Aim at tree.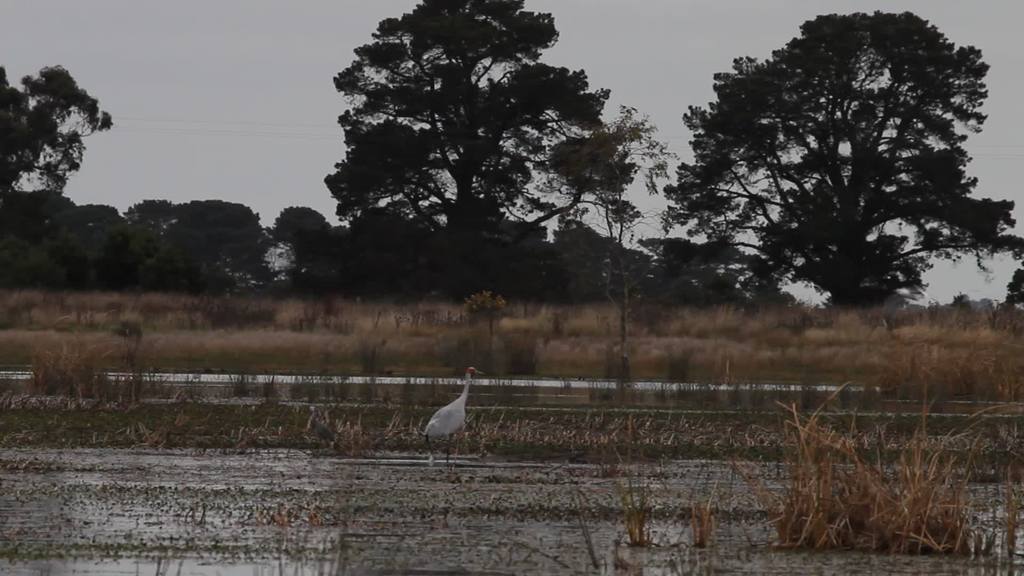
Aimed at x1=0 y1=61 x2=120 y2=195.
